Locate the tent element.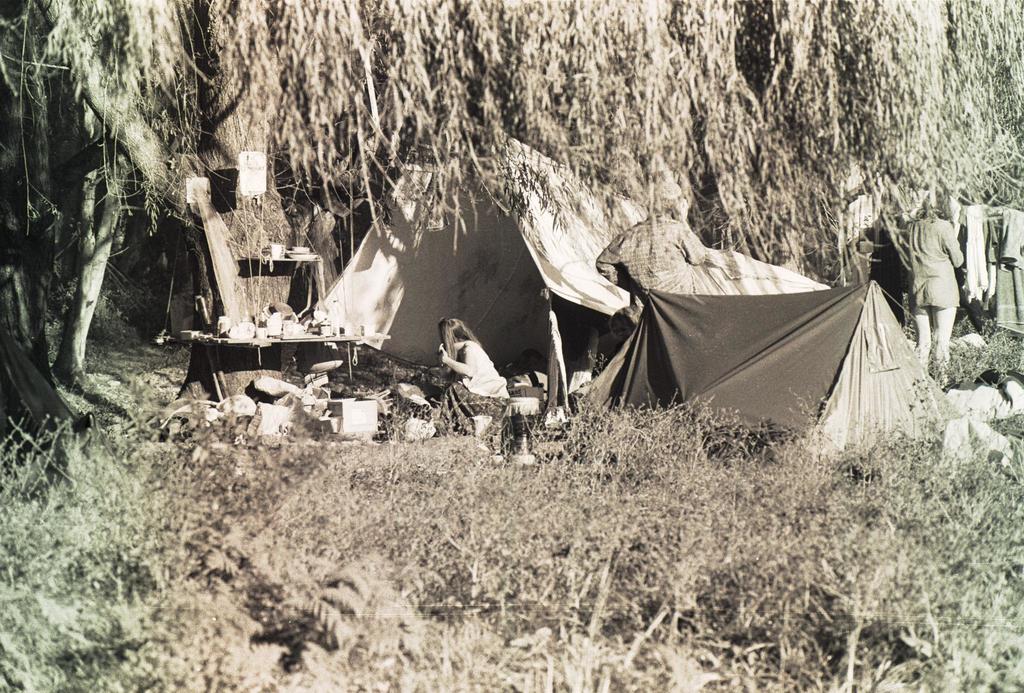
Element bbox: region(569, 236, 923, 446).
